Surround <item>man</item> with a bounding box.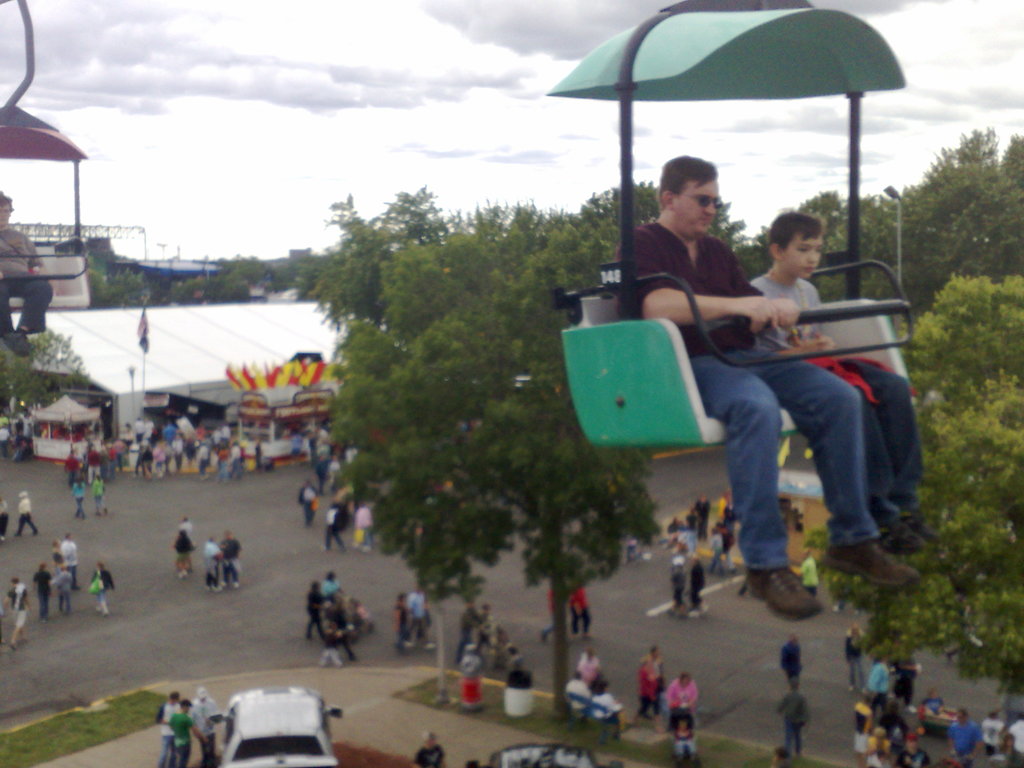
crop(195, 444, 213, 482).
